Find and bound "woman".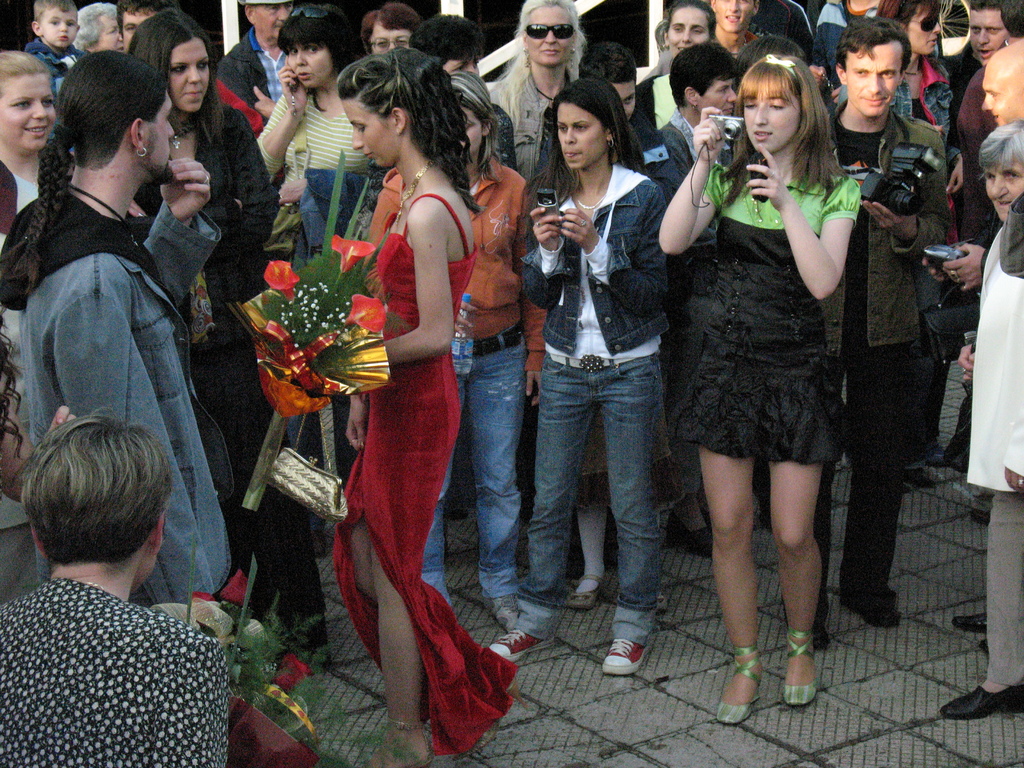
Bound: <box>0,321,19,498</box>.
